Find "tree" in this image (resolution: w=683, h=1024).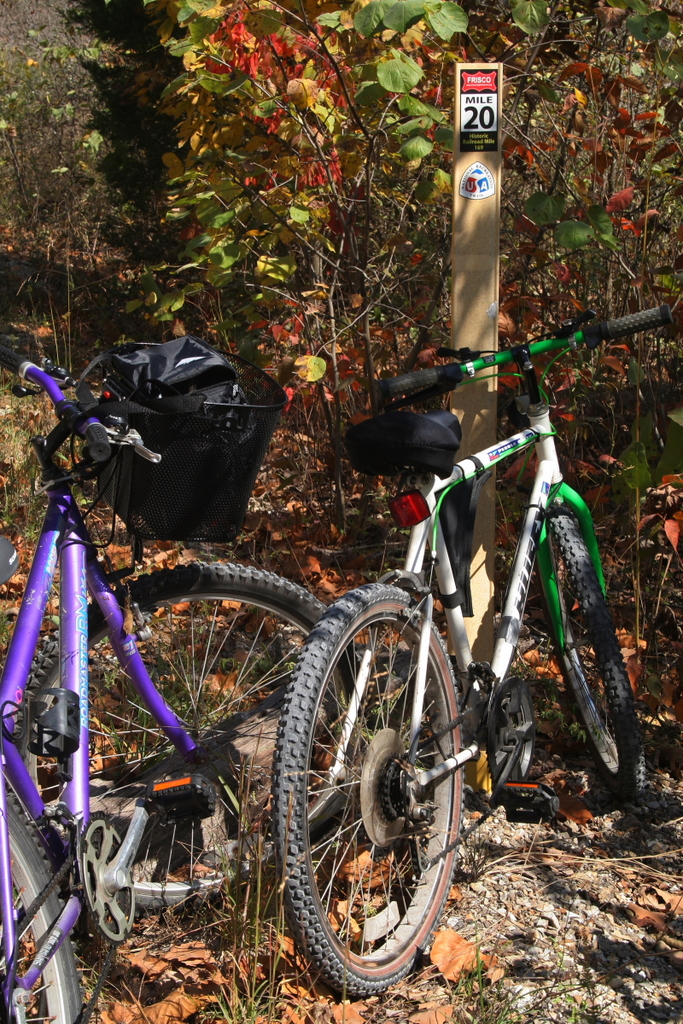
bbox=(59, 0, 682, 608).
